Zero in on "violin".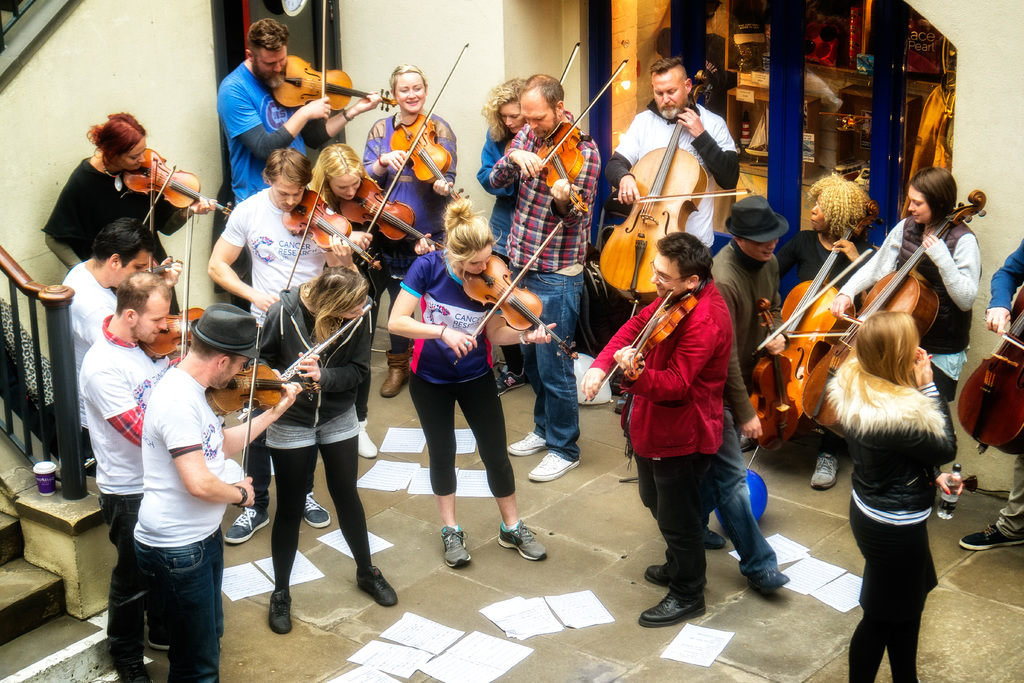
Zeroed in: detection(390, 39, 468, 208).
